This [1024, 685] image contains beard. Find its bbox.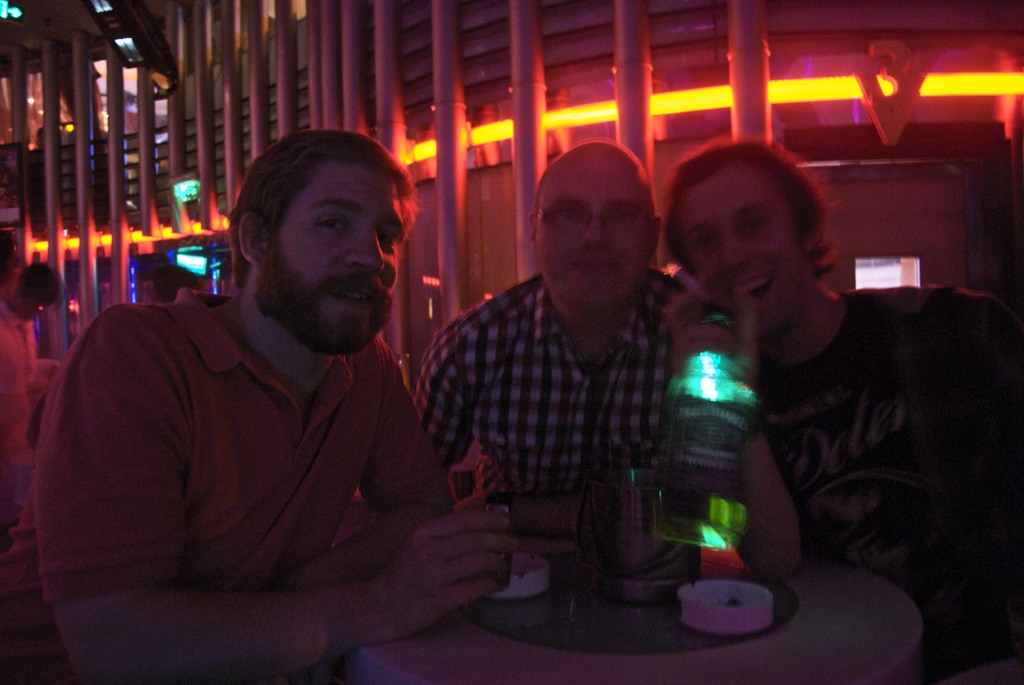
locate(254, 246, 394, 356).
